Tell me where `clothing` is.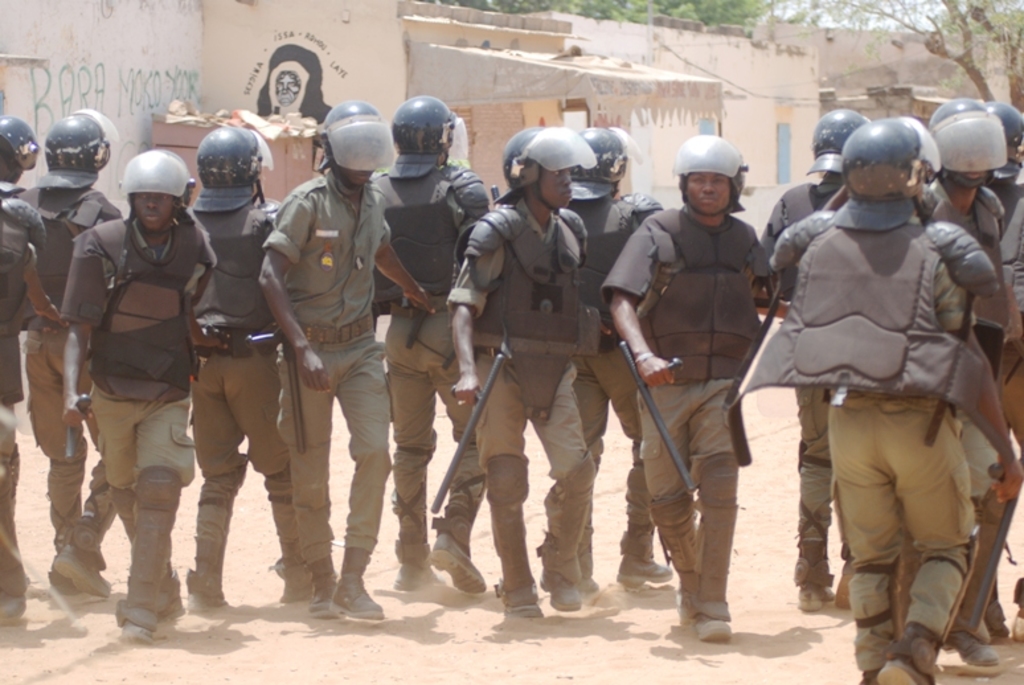
`clothing` is at select_region(602, 197, 761, 600).
